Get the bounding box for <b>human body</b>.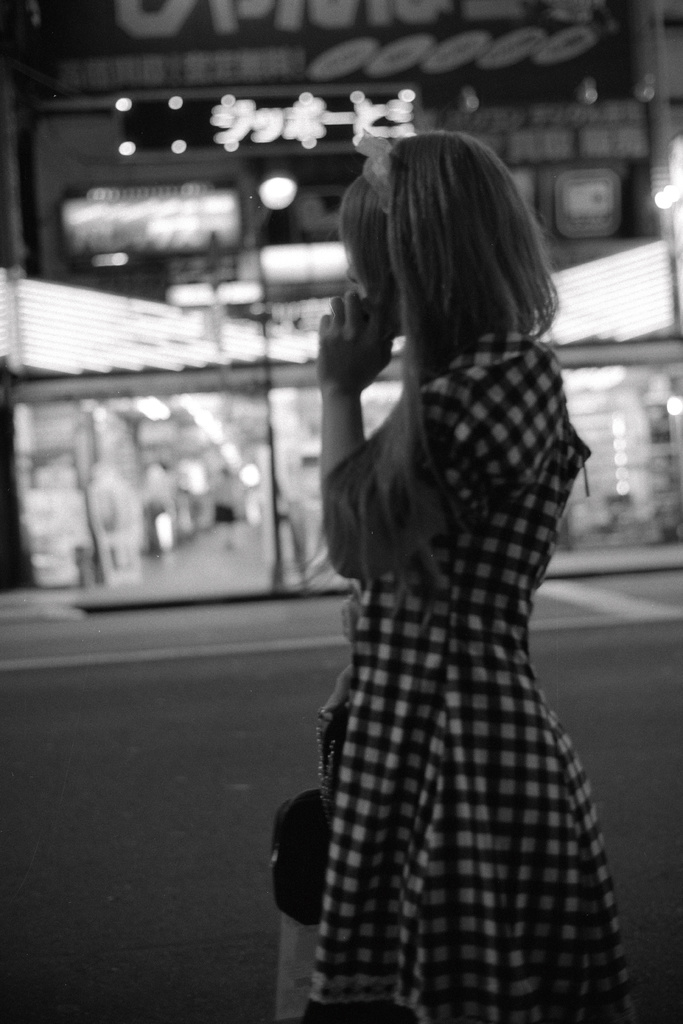
select_region(274, 115, 637, 1018).
